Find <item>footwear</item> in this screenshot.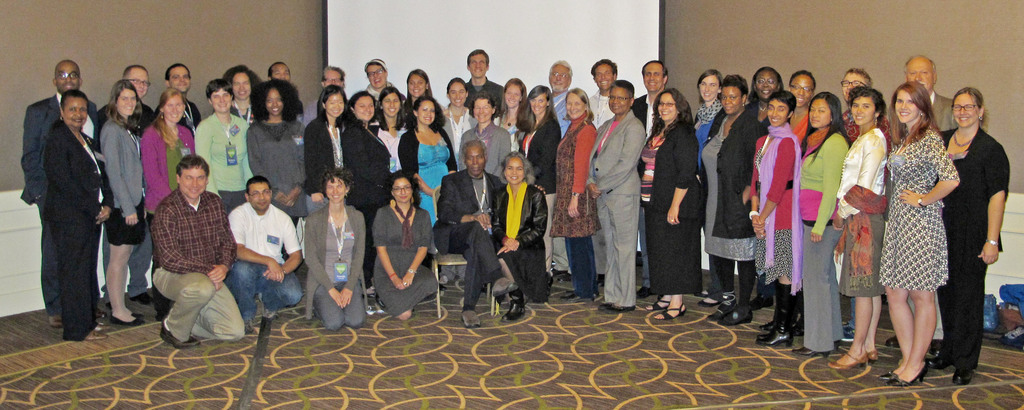
The bounding box for <item>footwear</item> is (108, 314, 148, 325).
